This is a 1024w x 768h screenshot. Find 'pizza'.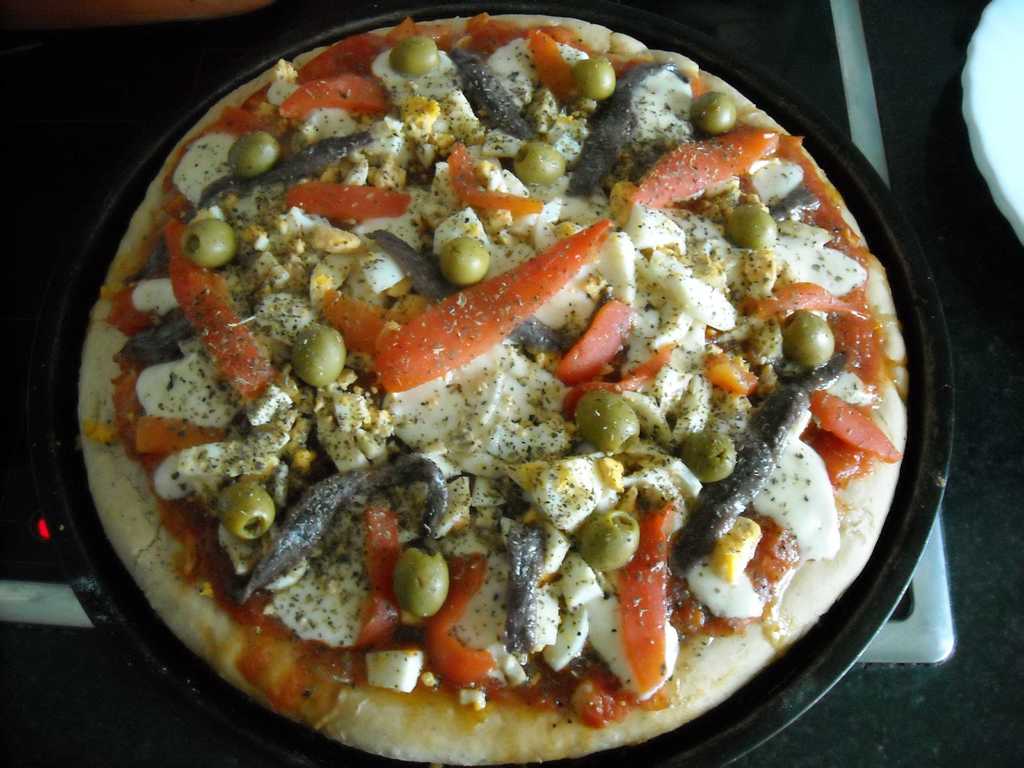
Bounding box: x1=37, y1=8, x2=981, y2=759.
